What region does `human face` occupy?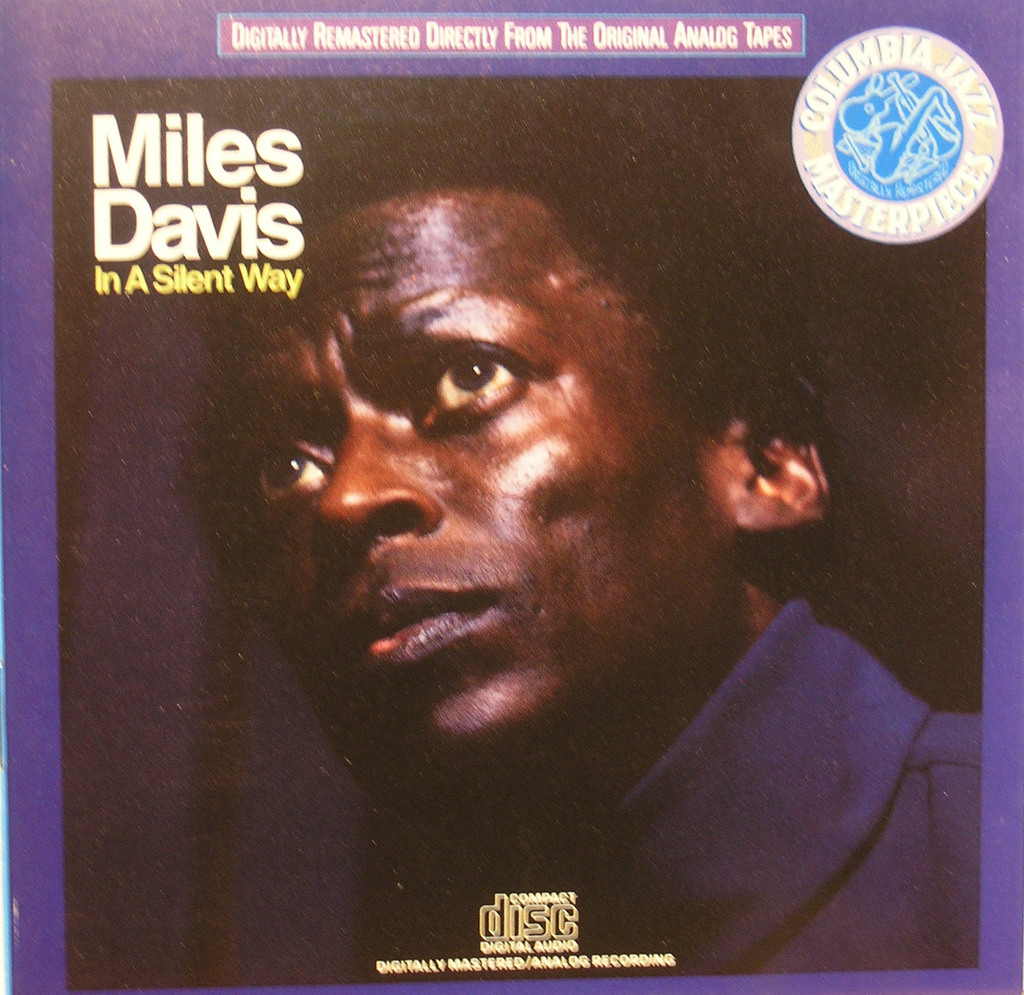
region(268, 178, 719, 758).
